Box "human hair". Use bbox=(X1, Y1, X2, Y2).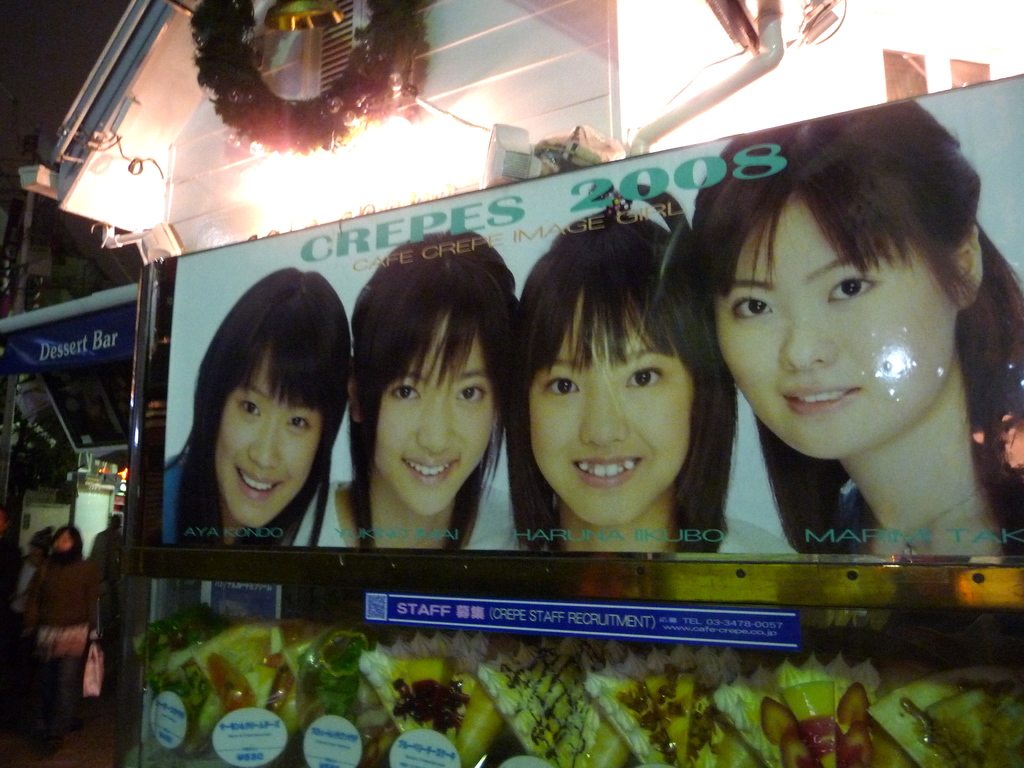
bbox=(159, 274, 351, 556).
